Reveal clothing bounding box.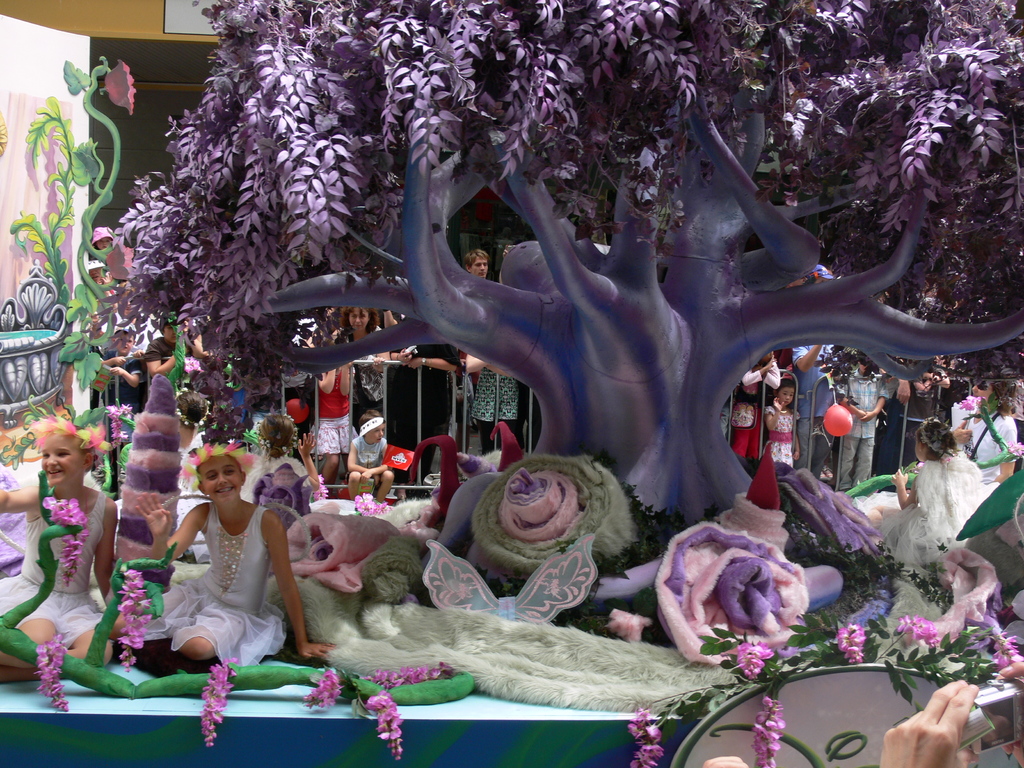
Revealed: select_region(313, 362, 355, 456).
